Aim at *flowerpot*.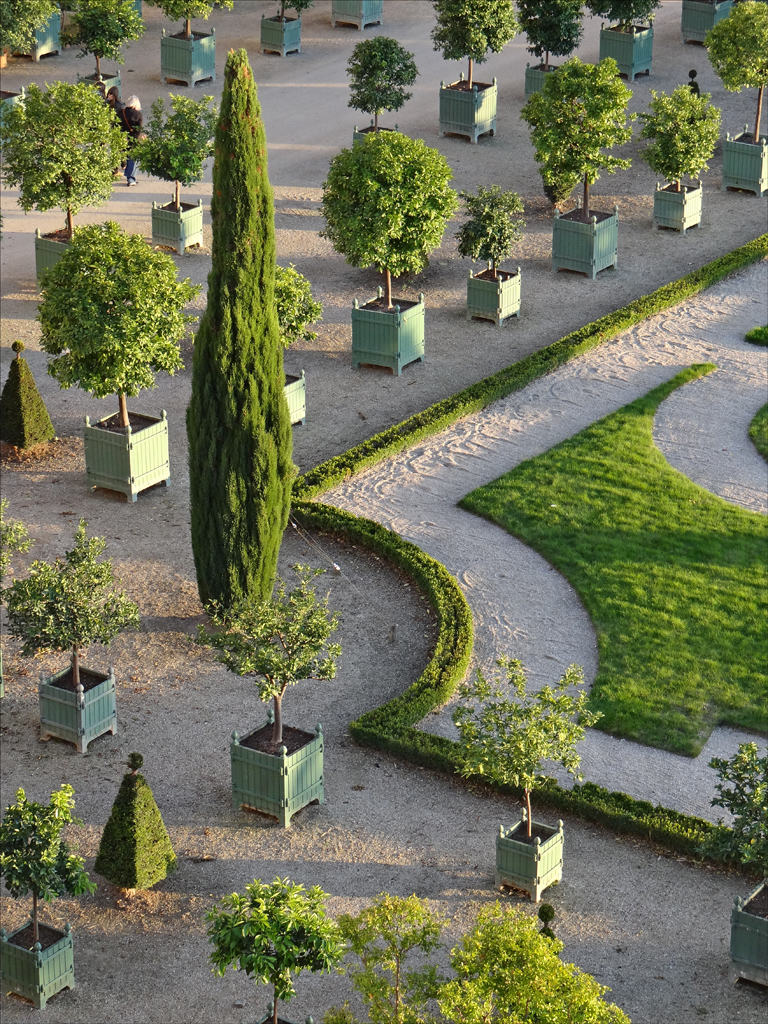
Aimed at [330, 0, 378, 29].
